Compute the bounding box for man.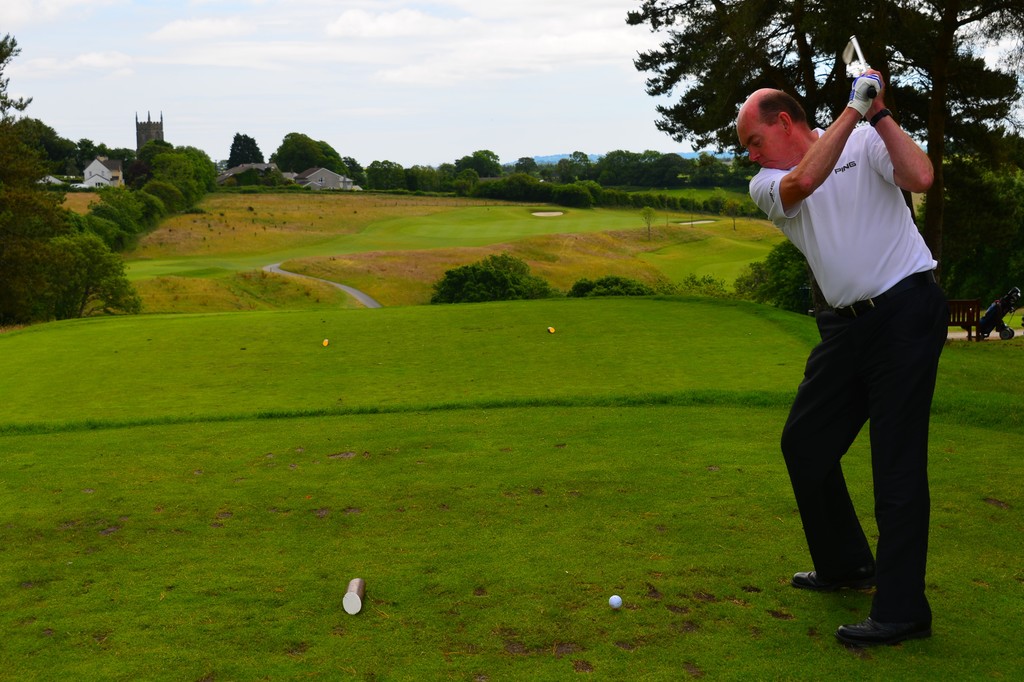
[left=742, top=58, right=963, bottom=630].
